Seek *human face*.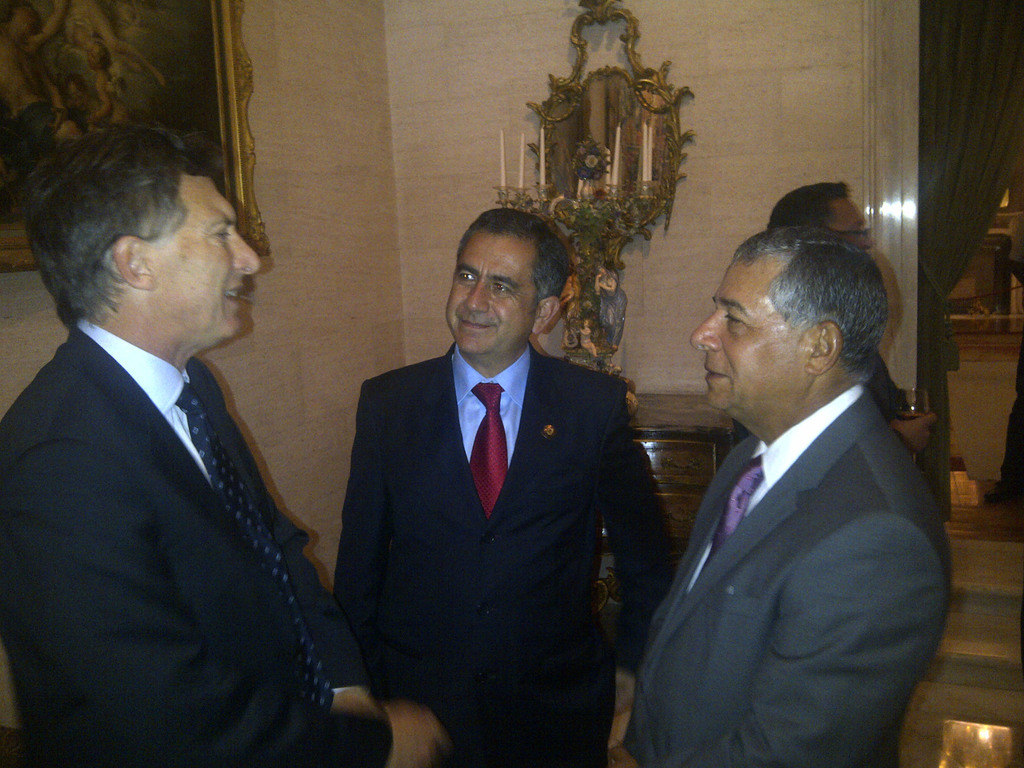
445,233,541,356.
